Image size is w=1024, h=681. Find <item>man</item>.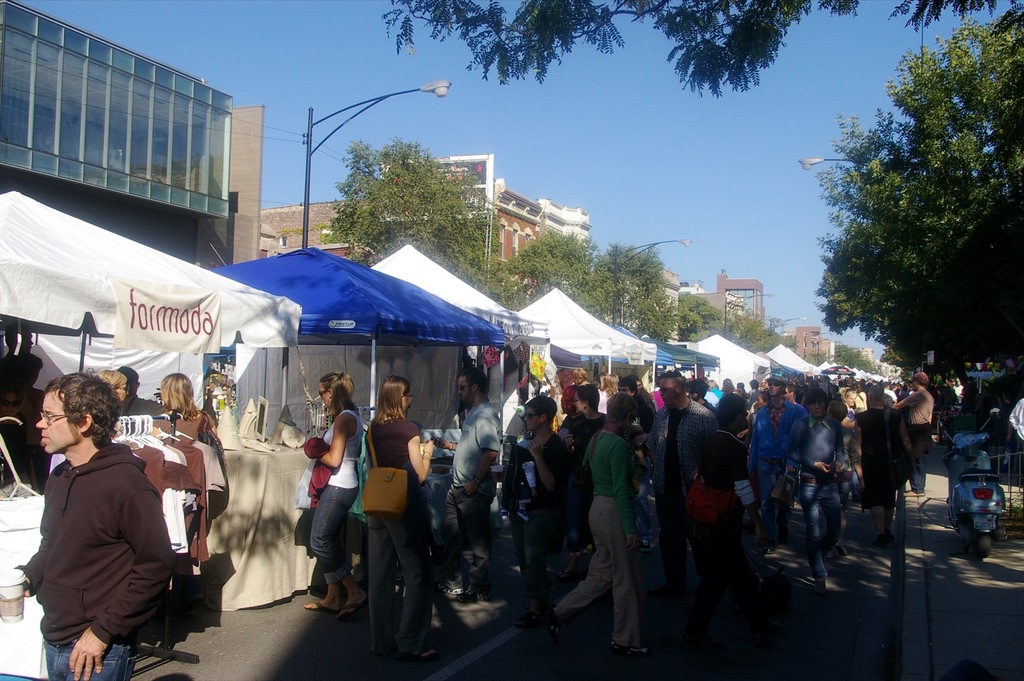
box(893, 367, 938, 502).
